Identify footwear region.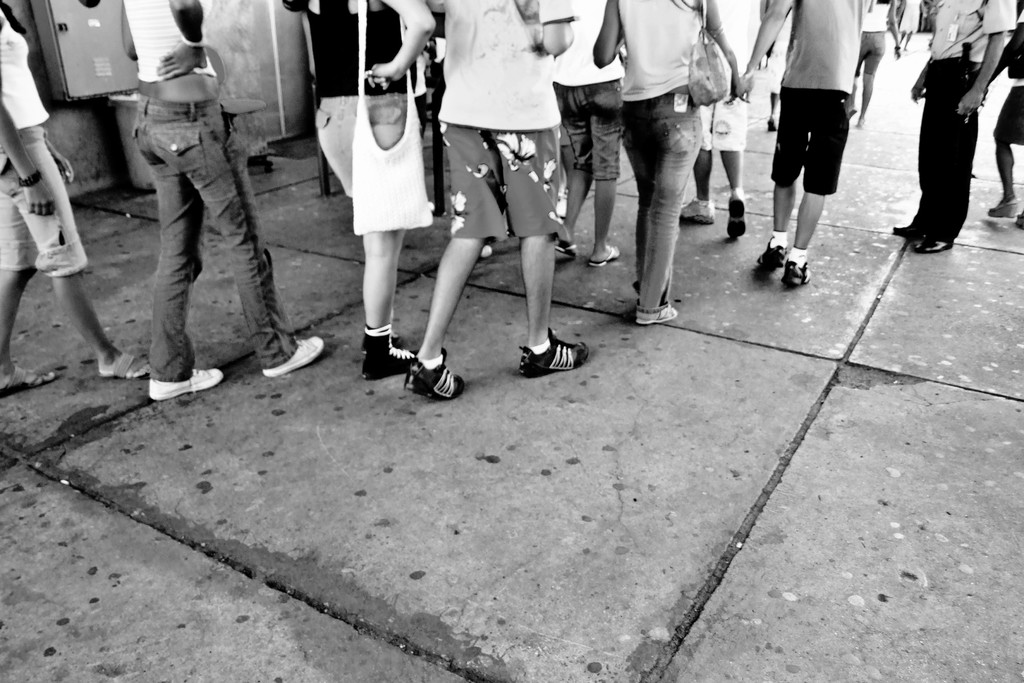
Region: 593, 245, 623, 265.
